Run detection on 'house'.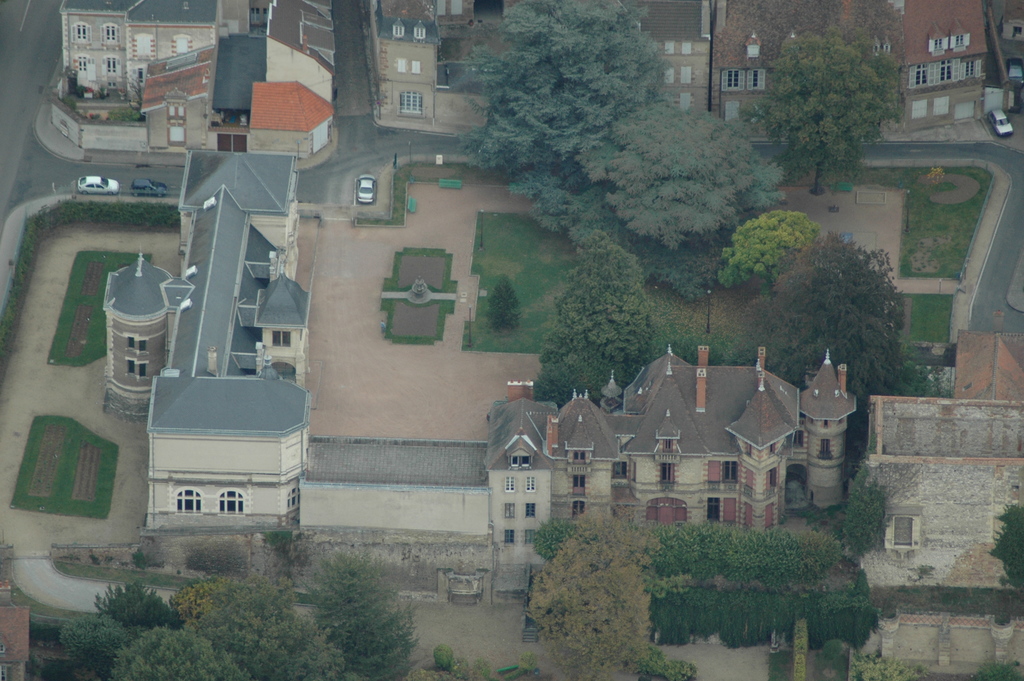
Result: 711,0,995,138.
